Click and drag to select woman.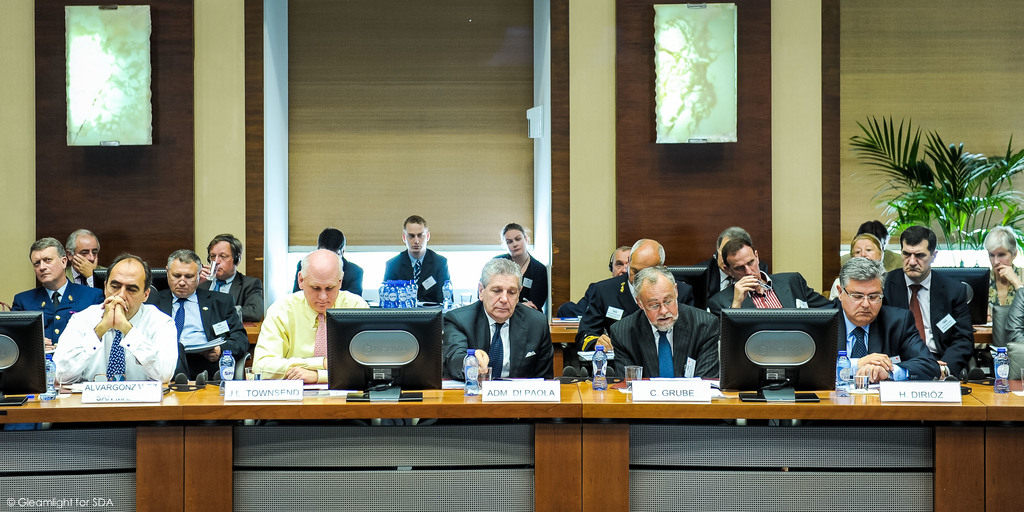
Selection: {"left": 988, "top": 225, "right": 1023, "bottom": 324}.
